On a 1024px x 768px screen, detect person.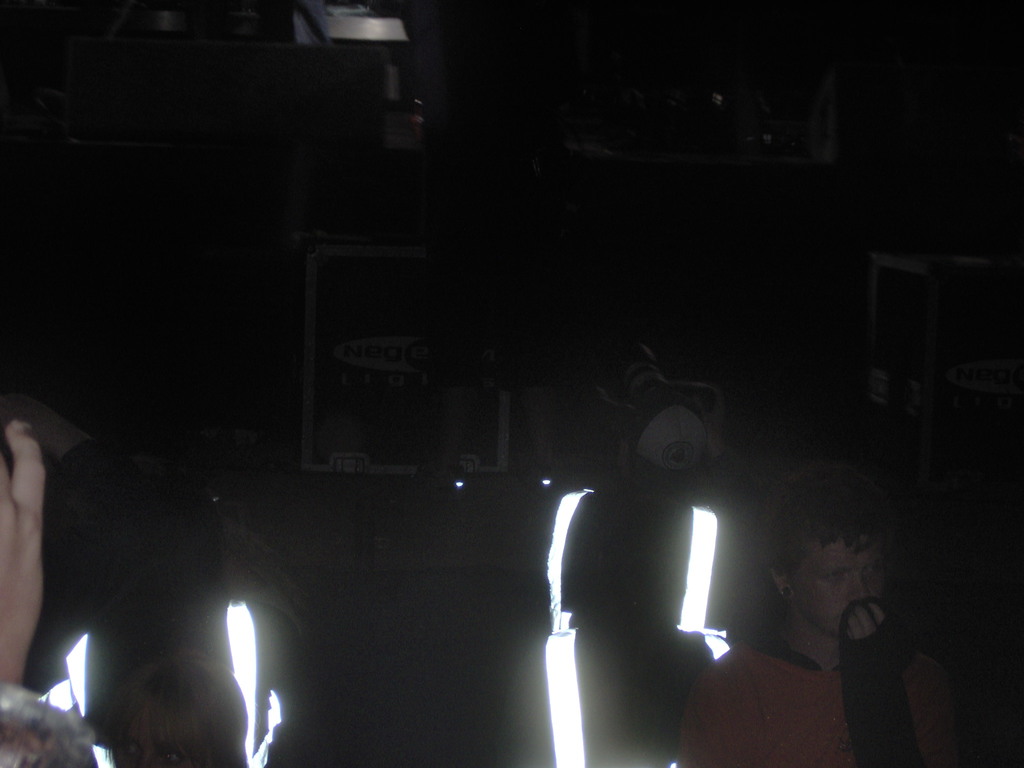
crop(719, 459, 936, 744).
